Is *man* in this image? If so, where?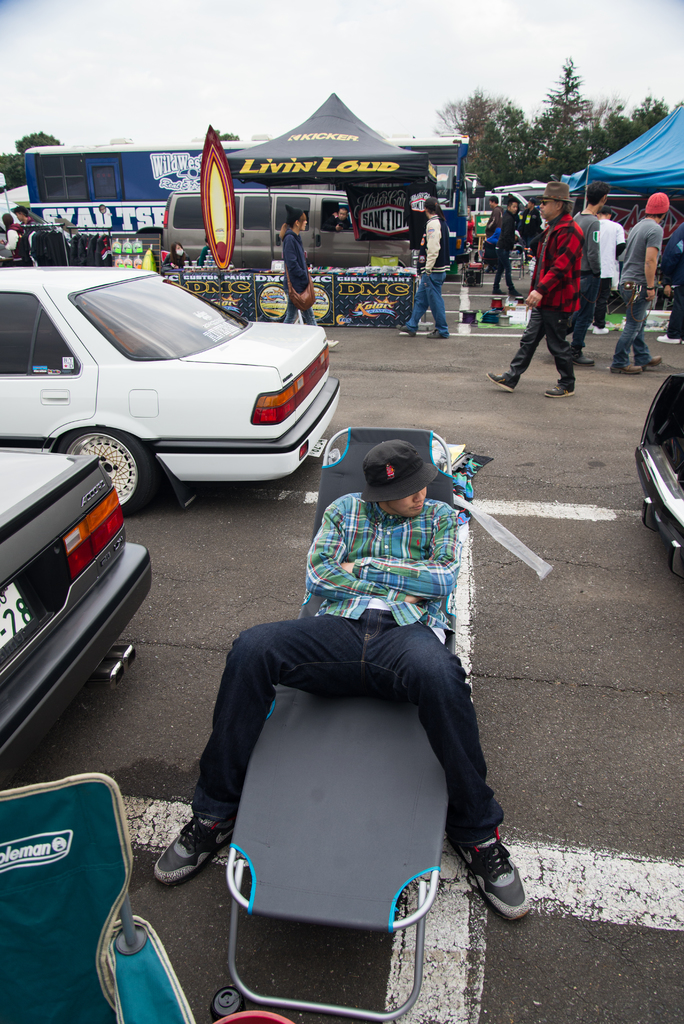
Yes, at left=571, top=181, right=610, bottom=369.
